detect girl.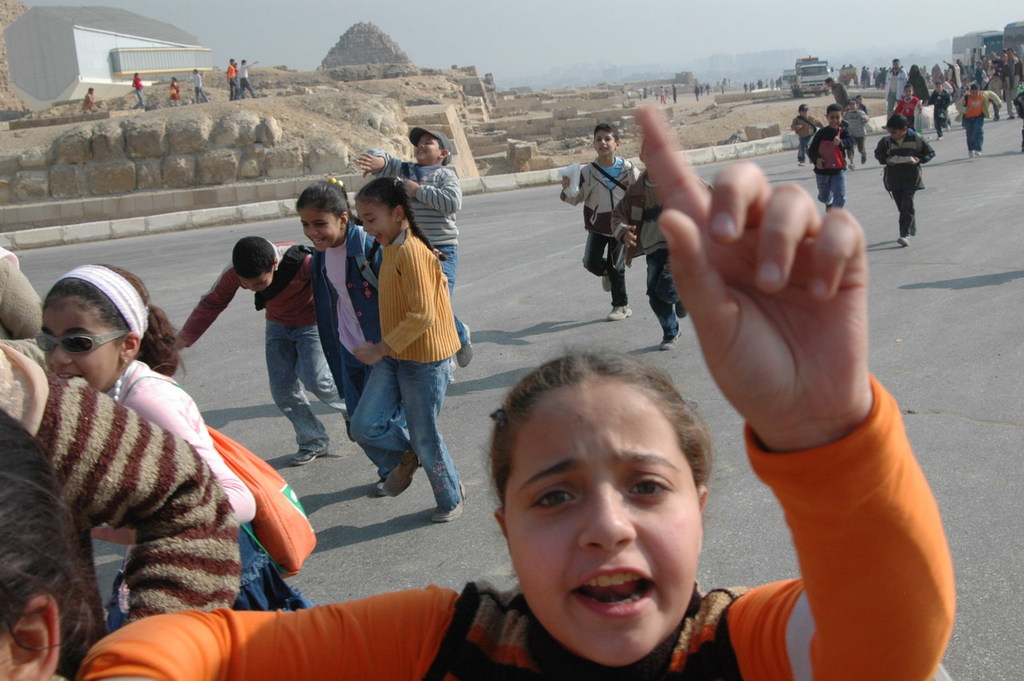
Detected at detection(39, 258, 310, 635).
